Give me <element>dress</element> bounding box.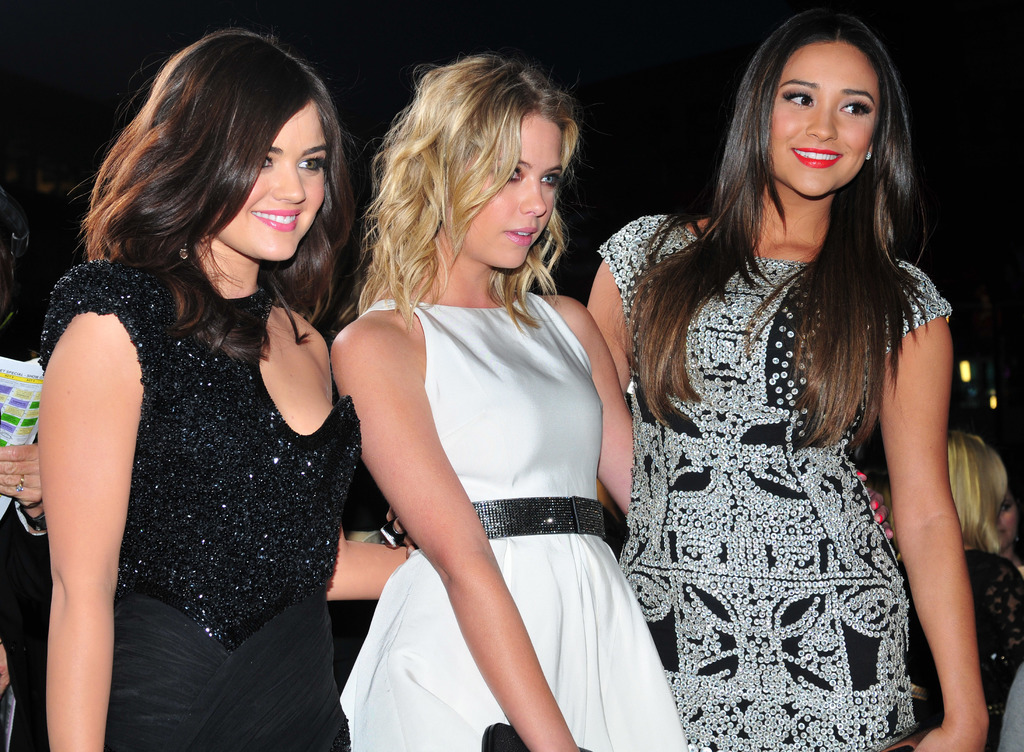
<region>330, 295, 694, 751</region>.
